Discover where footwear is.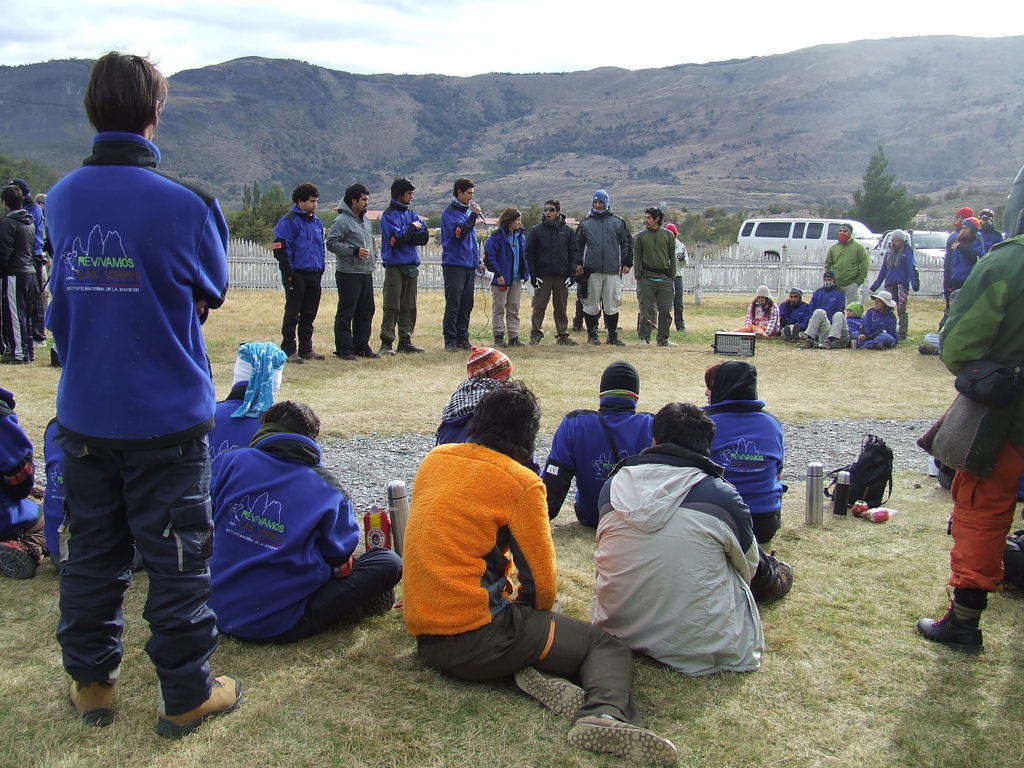
Discovered at x1=531 y1=326 x2=546 y2=349.
